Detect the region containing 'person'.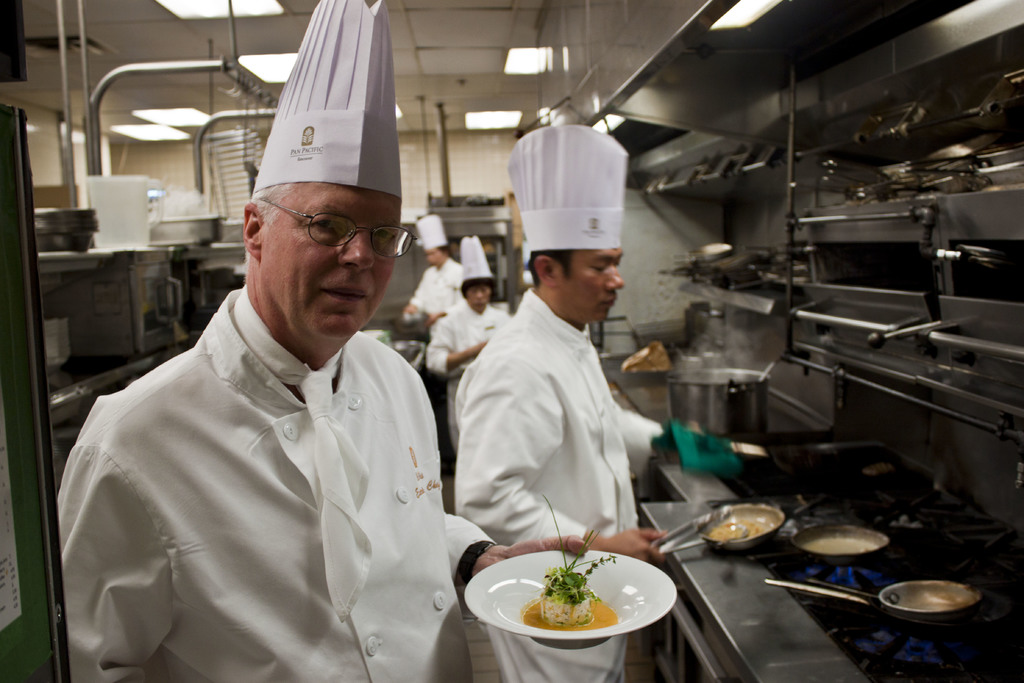
455/124/703/682.
